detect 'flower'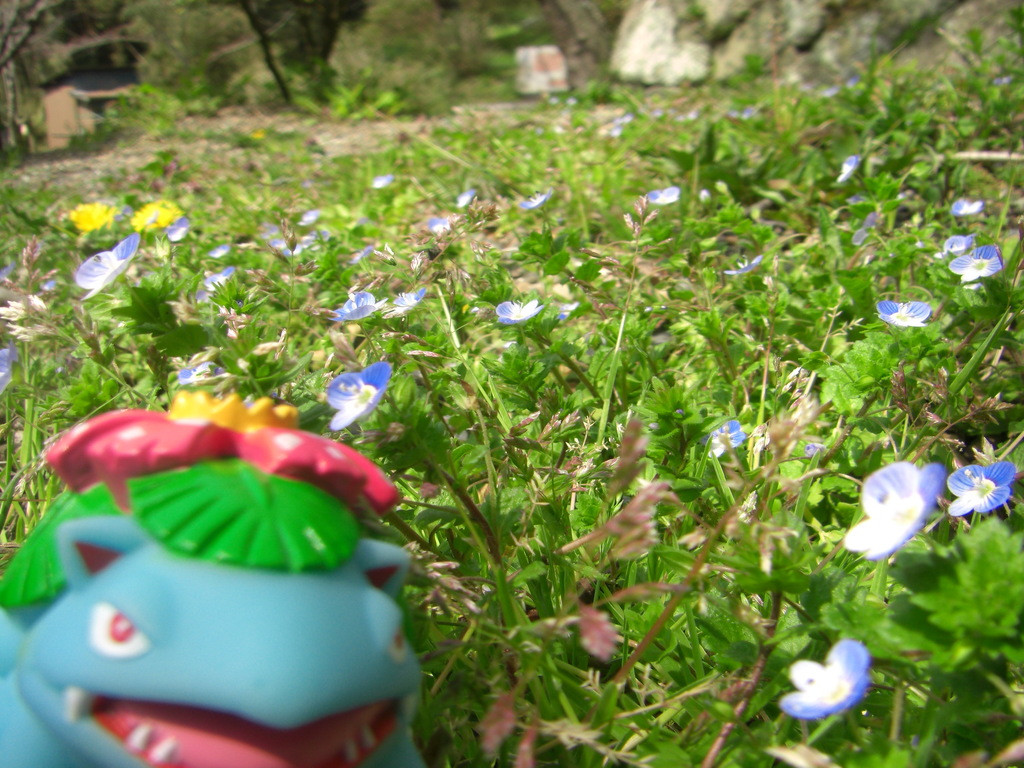
[x1=362, y1=167, x2=401, y2=196]
